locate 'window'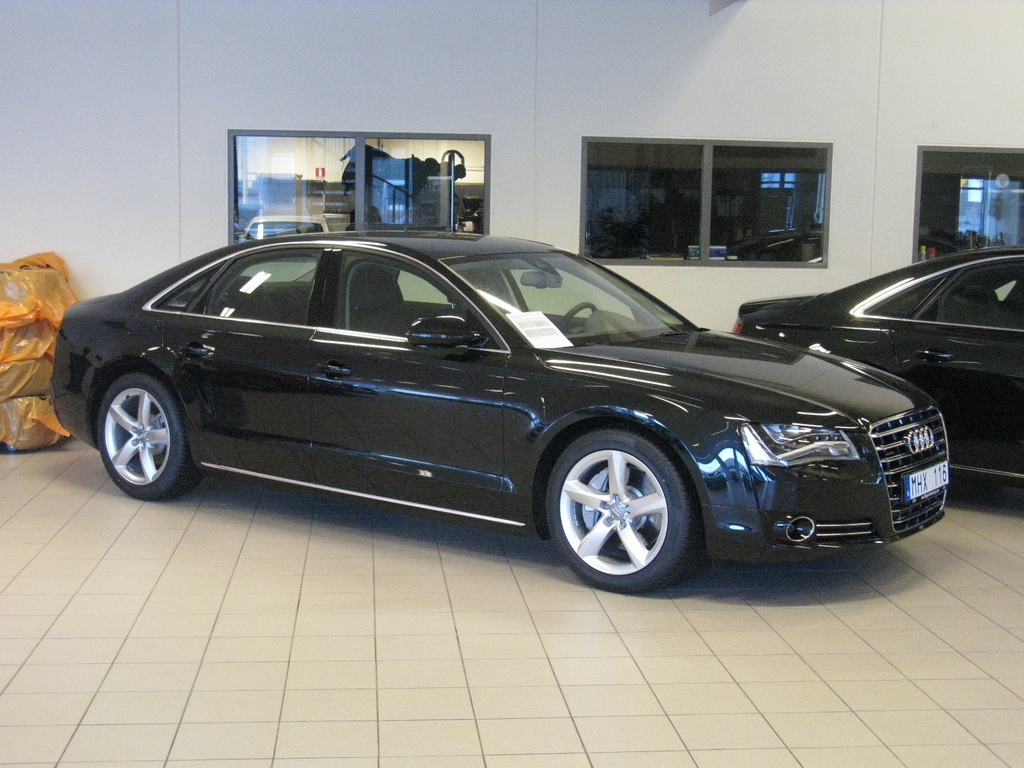
box=[229, 126, 493, 244]
